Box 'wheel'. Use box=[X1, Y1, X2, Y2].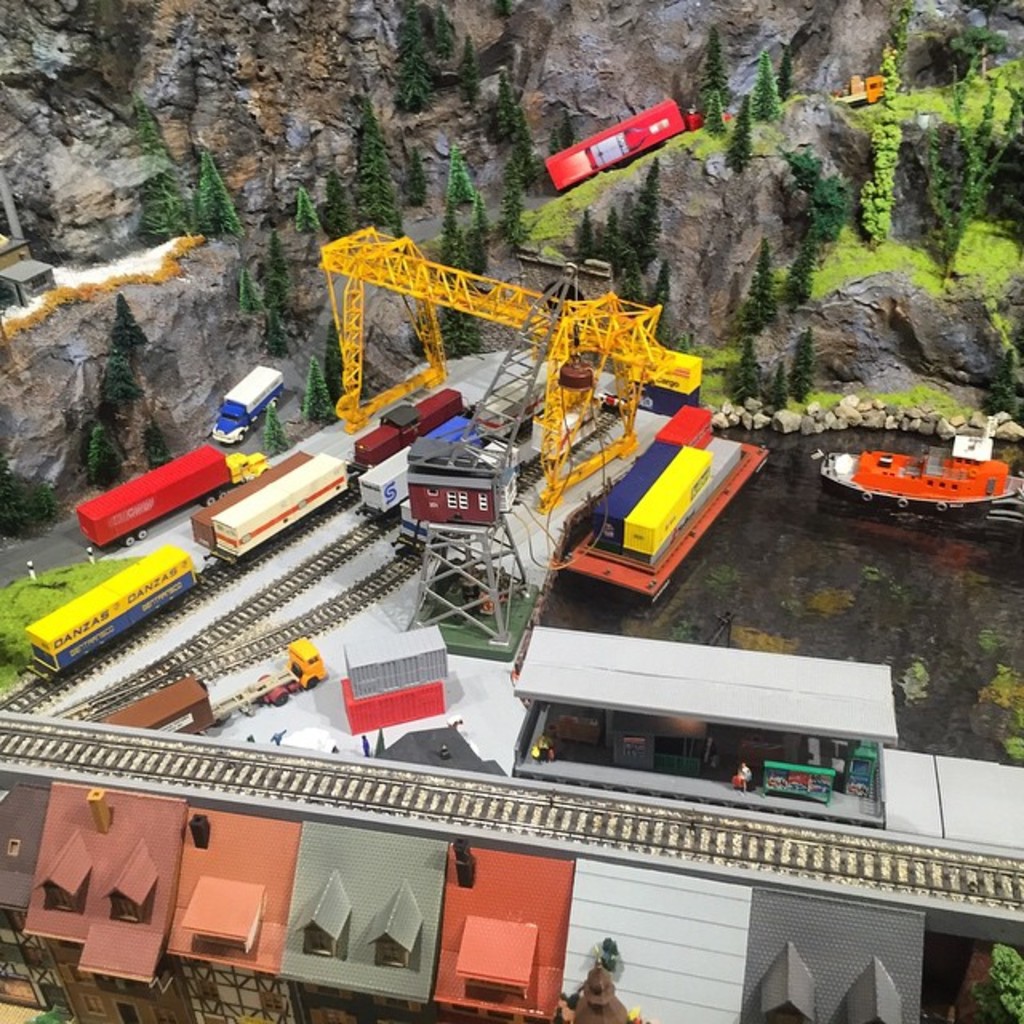
box=[861, 486, 867, 502].
